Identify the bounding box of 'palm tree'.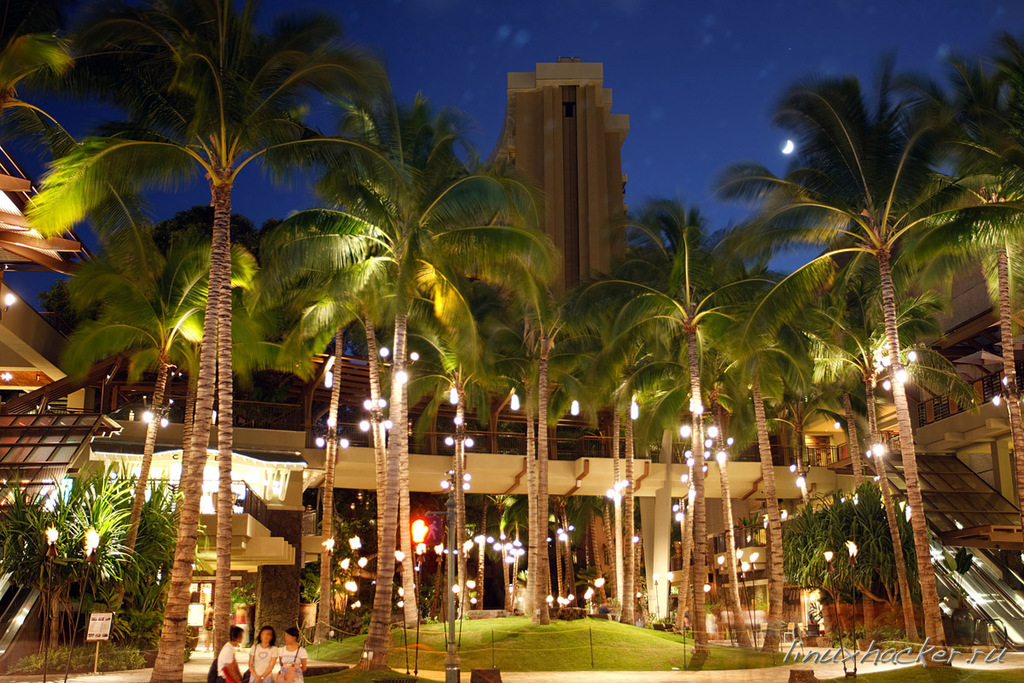
(278,108,519,654).
